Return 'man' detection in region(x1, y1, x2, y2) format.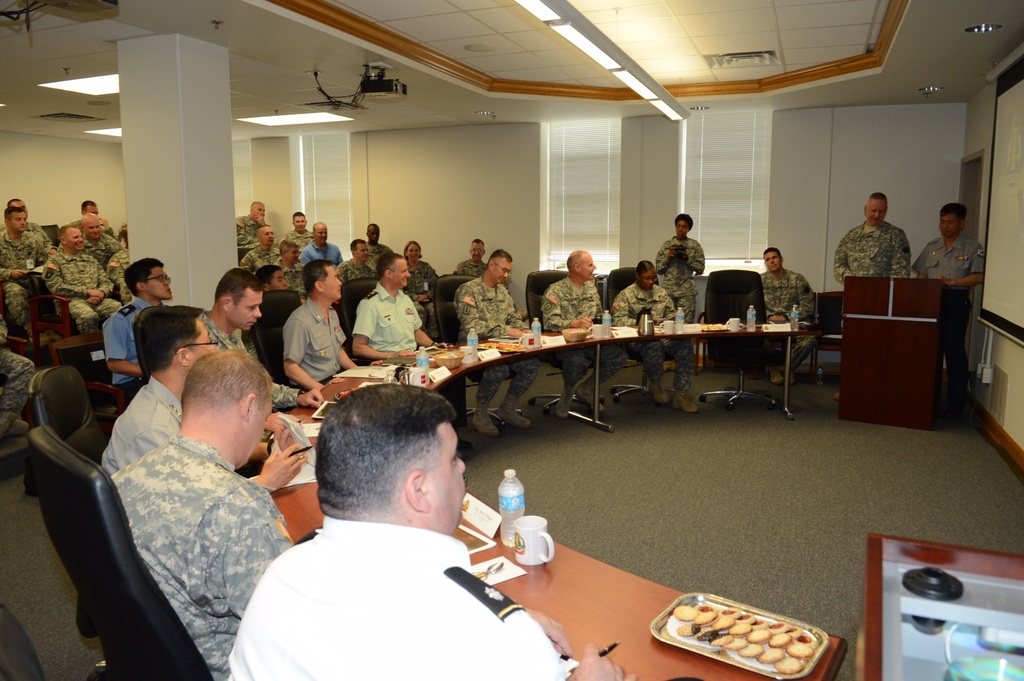
region(63, 215, 124, 286).
